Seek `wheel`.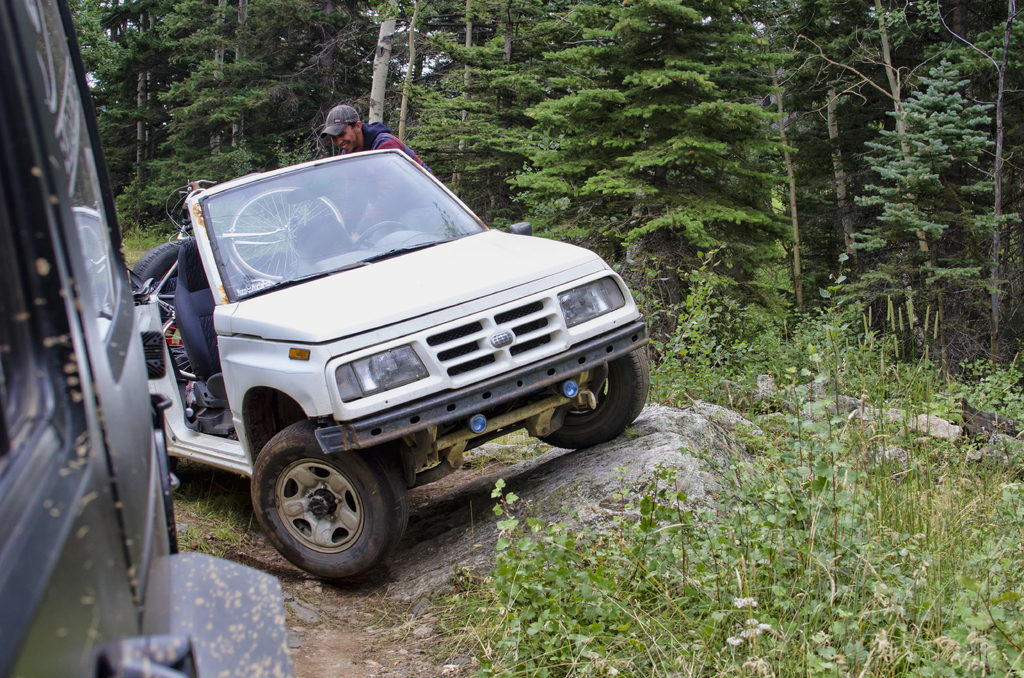
region(130, 239, 197, 289).
